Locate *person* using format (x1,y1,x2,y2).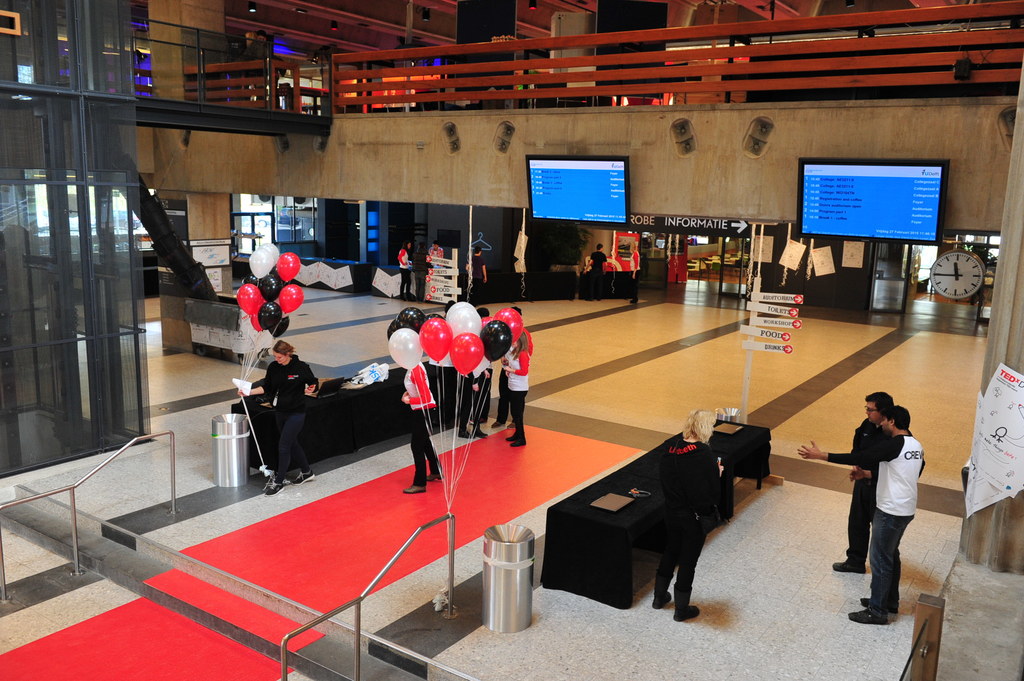
(413,243,431,302).
